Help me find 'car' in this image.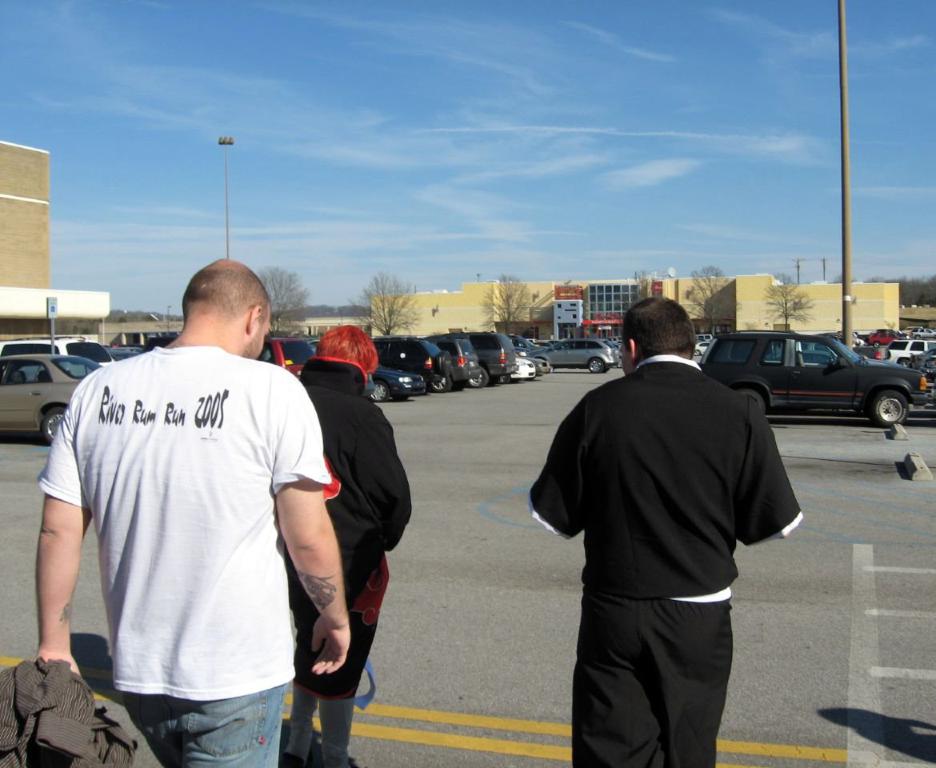
Found it: left=472, top=332, right=512, bottom=386.
